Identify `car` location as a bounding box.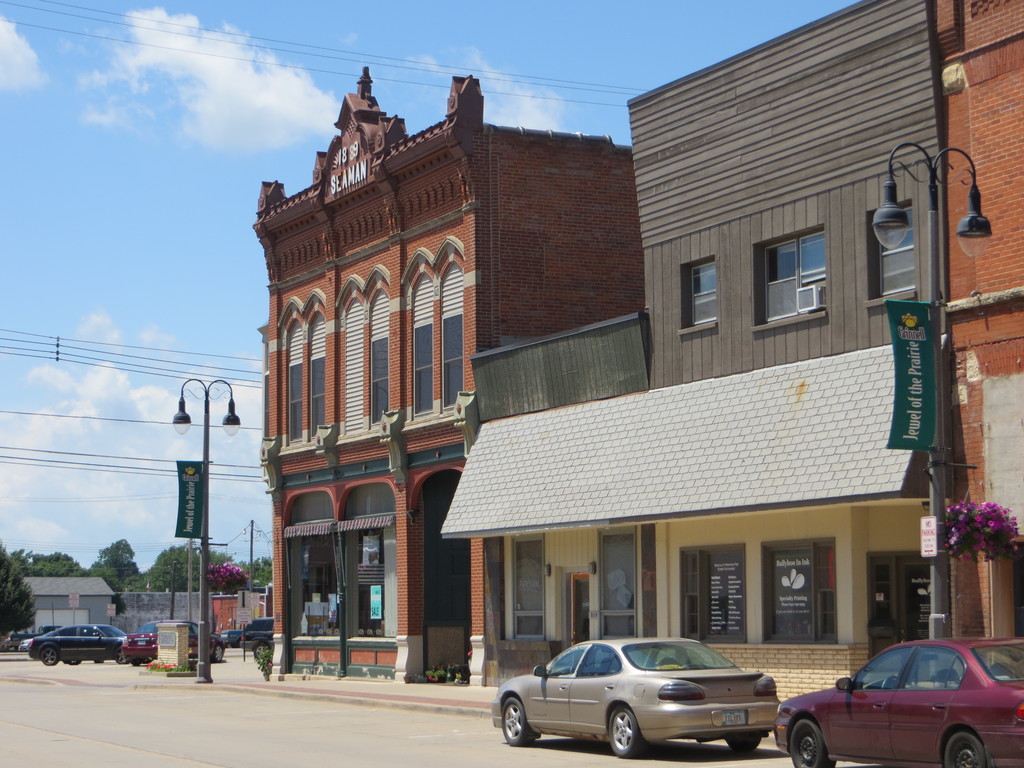
rect(773, 628, 1023, 767).
